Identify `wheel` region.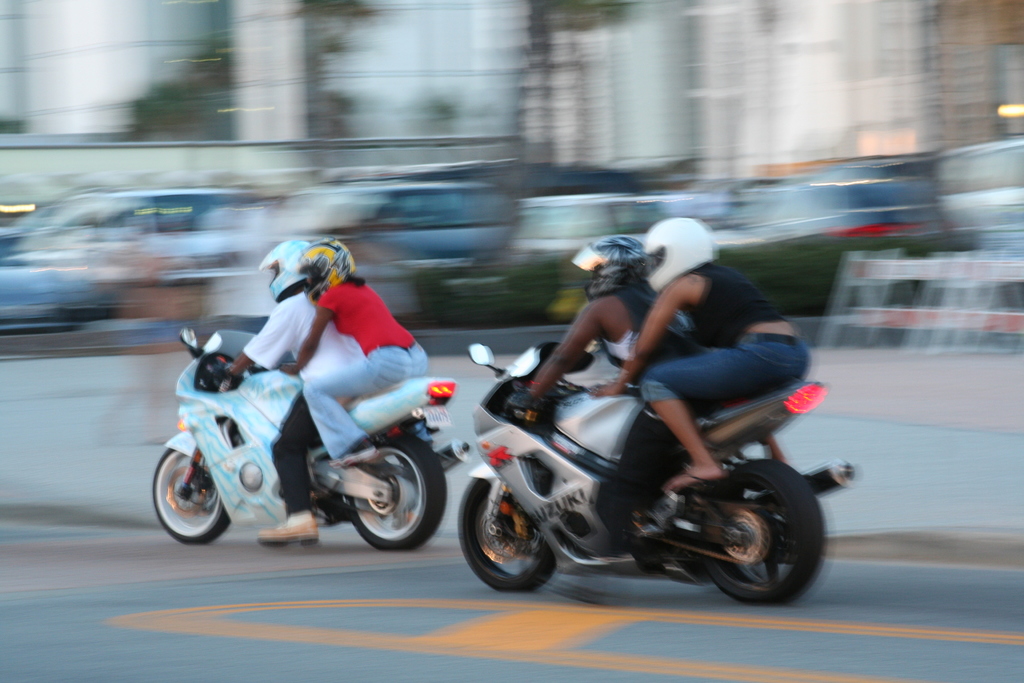
Region: (347,436,449,548).
